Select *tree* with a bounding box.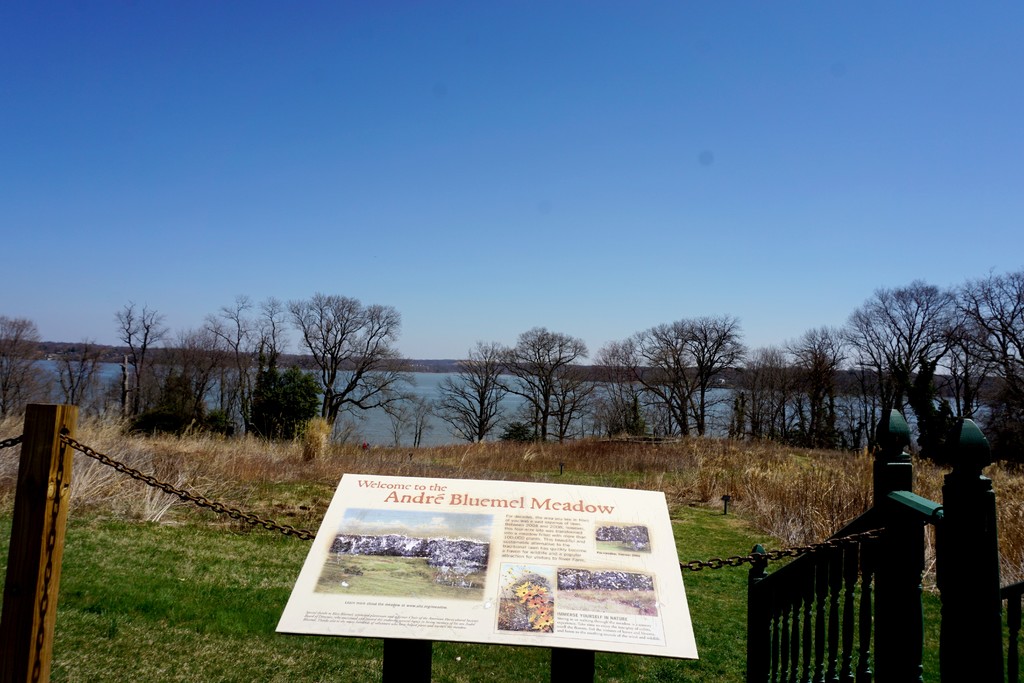
(0,308,42,416).
